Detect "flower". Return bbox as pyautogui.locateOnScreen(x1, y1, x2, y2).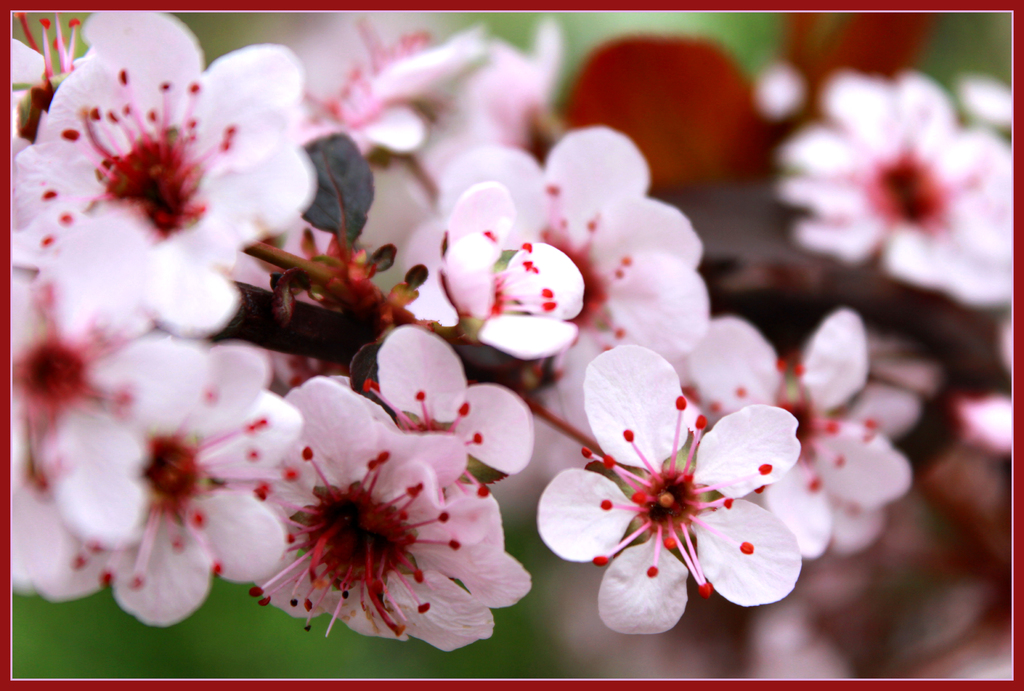
pyautogui.locateOnScreen(253, 375, 534, 651).
